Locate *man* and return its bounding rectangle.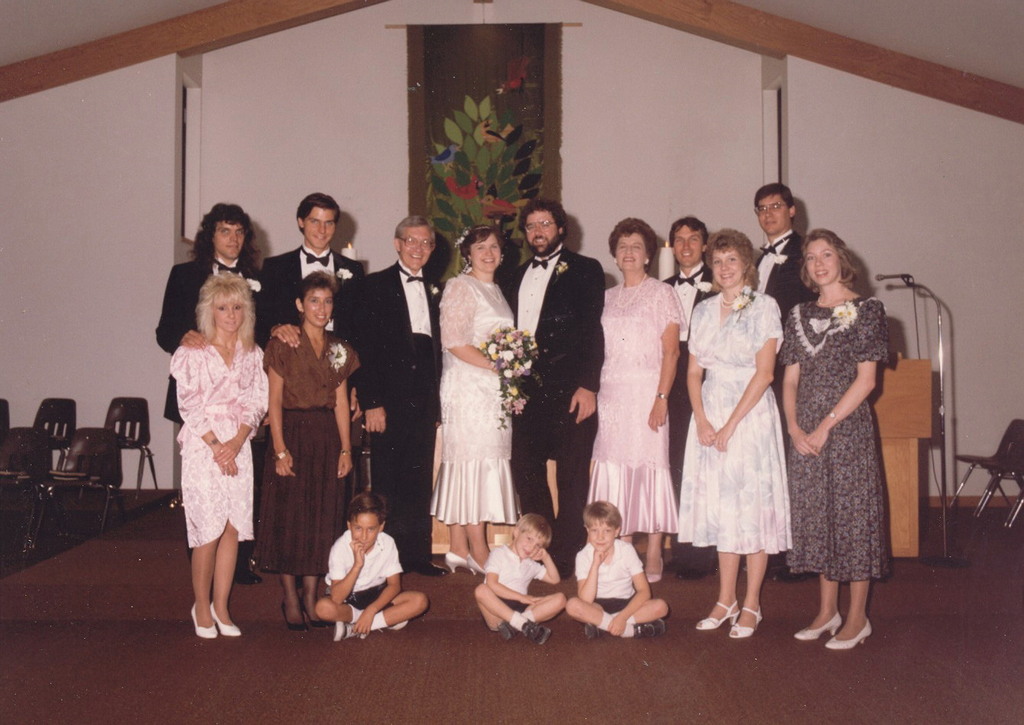
(left=752, top=176, right=821, bottom=587).
